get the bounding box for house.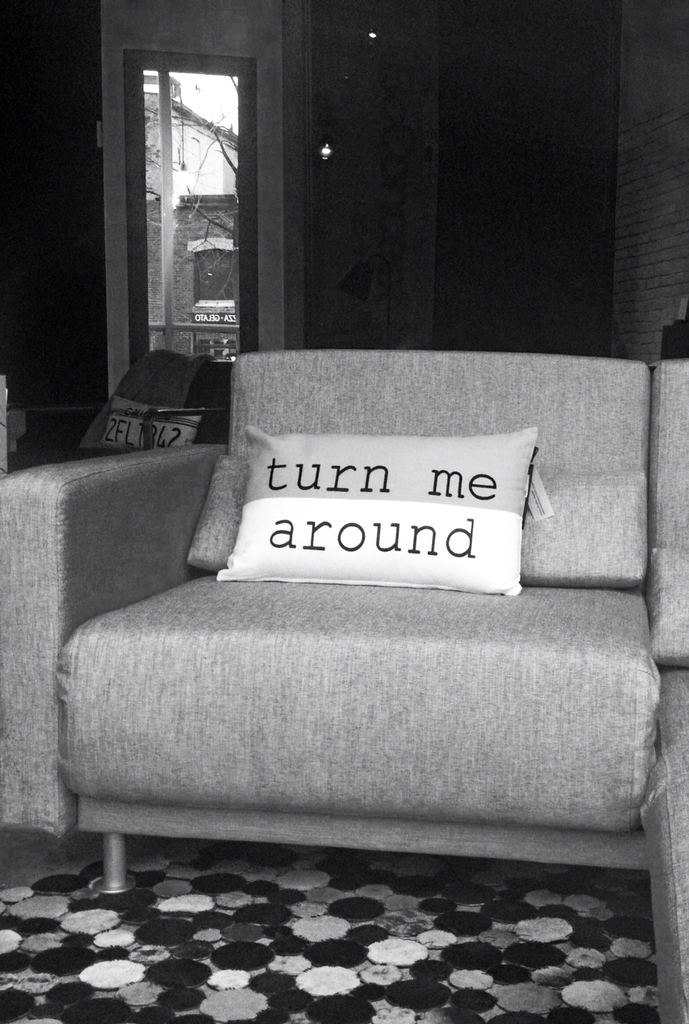
box=[0, 99, 672, 885].
